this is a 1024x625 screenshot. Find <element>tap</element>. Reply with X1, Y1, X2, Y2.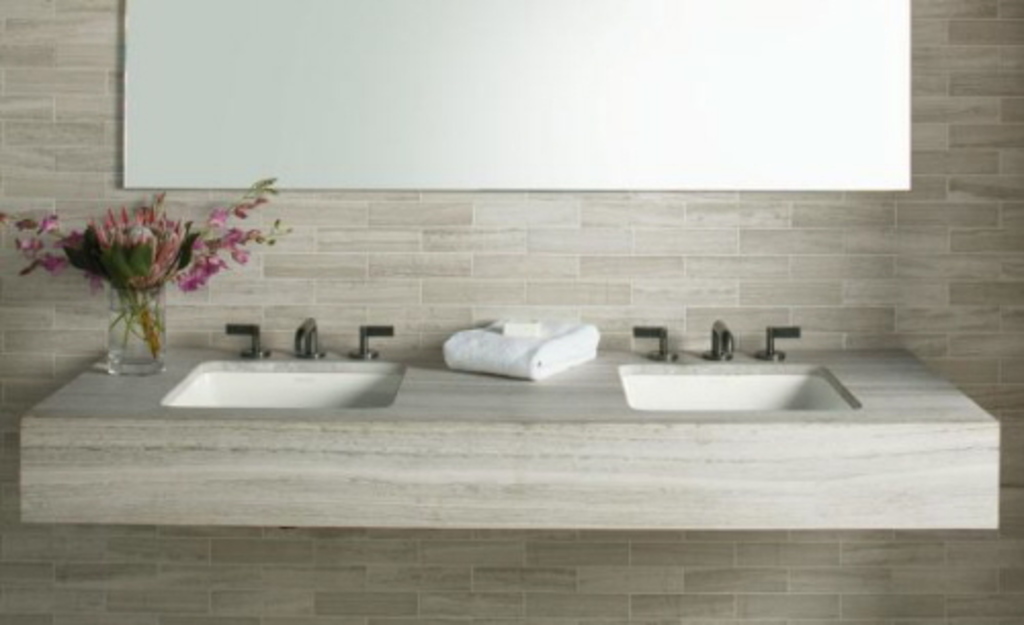
293, 311, 328, 361.
